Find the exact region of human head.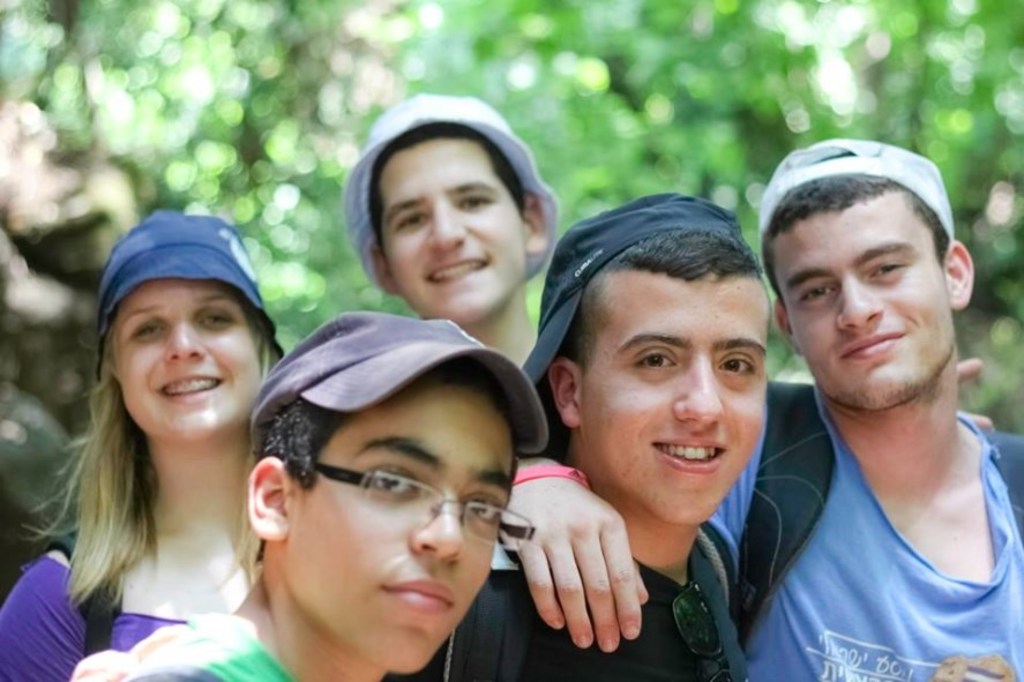
Exact region: Rect(244, 308, 552, 679).
